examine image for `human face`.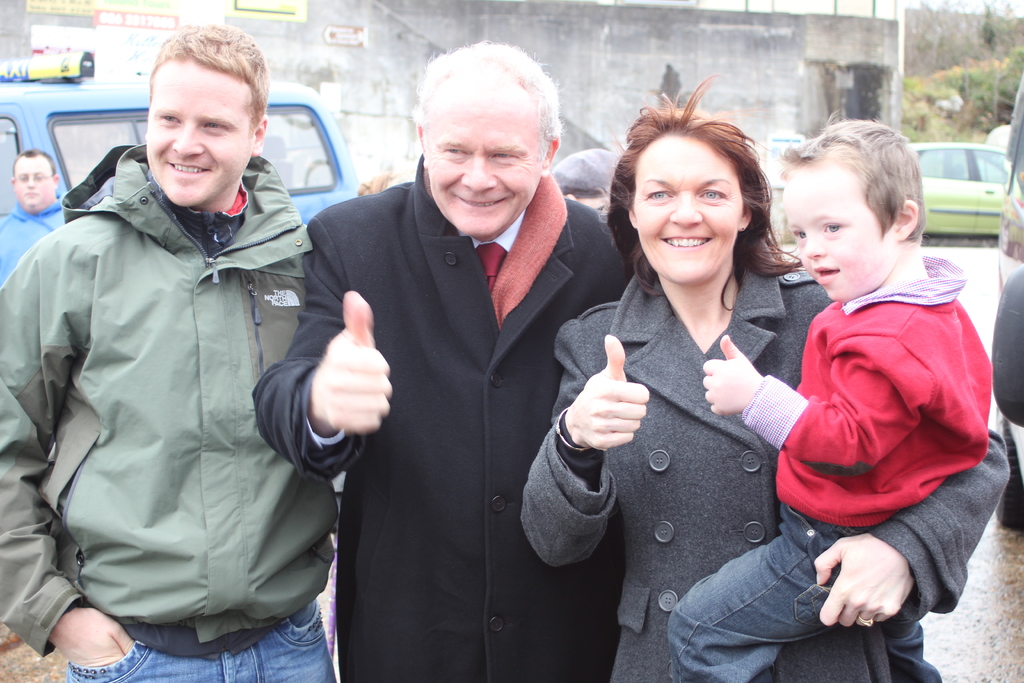
Examination result: (x1=428, y1=104, x2=538, y2=235).
